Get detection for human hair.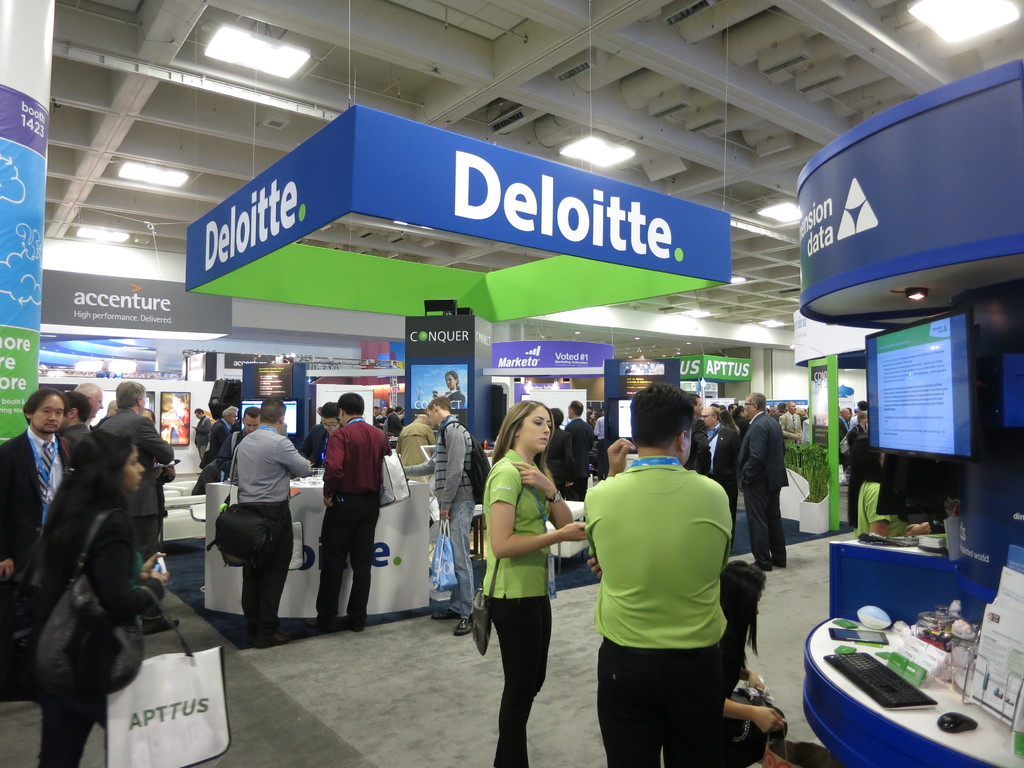
Detection: 629, 380, 696, 449.
